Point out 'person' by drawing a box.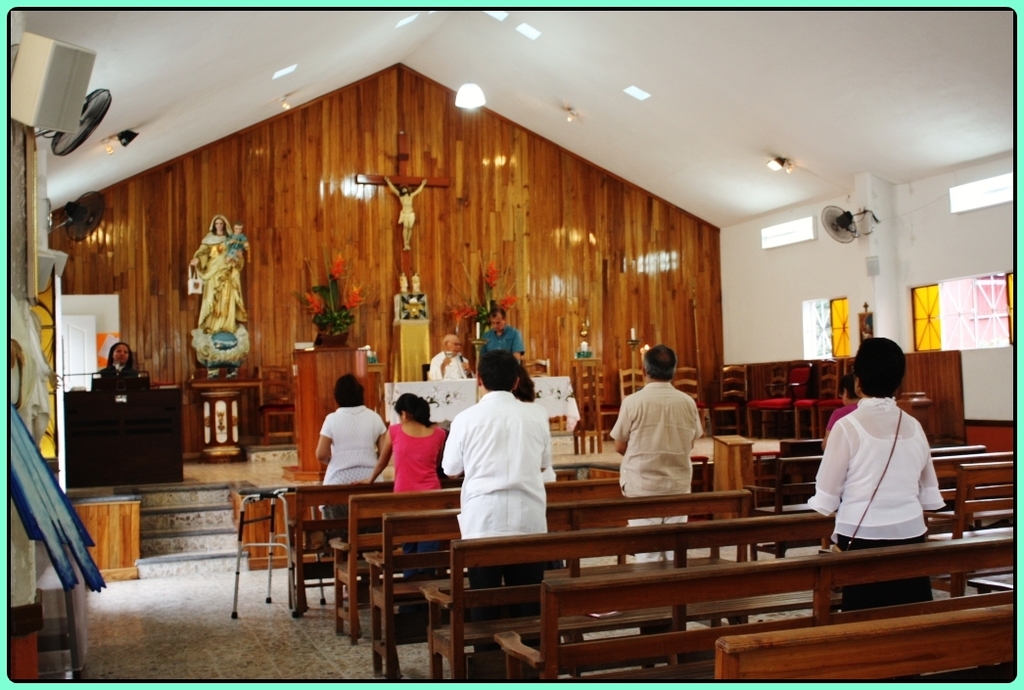
bbox=[92, 344, 145, 392].
